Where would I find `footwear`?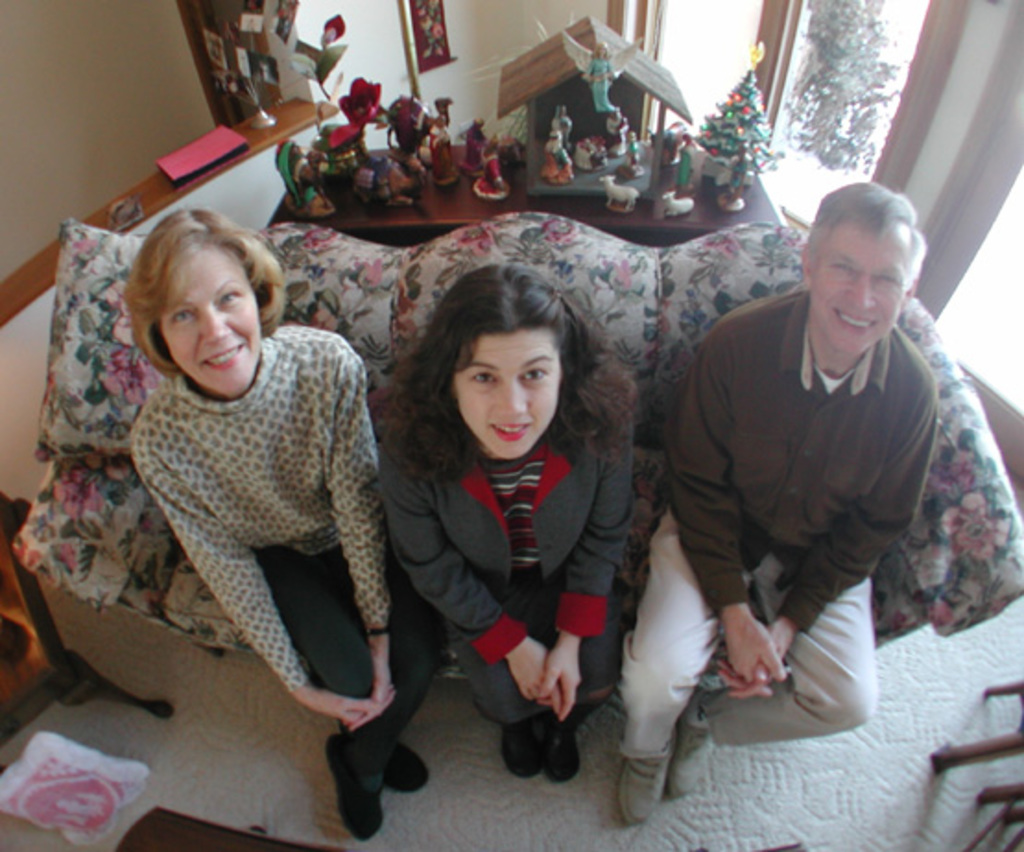
At Rect(380, 736, 432, 799).
